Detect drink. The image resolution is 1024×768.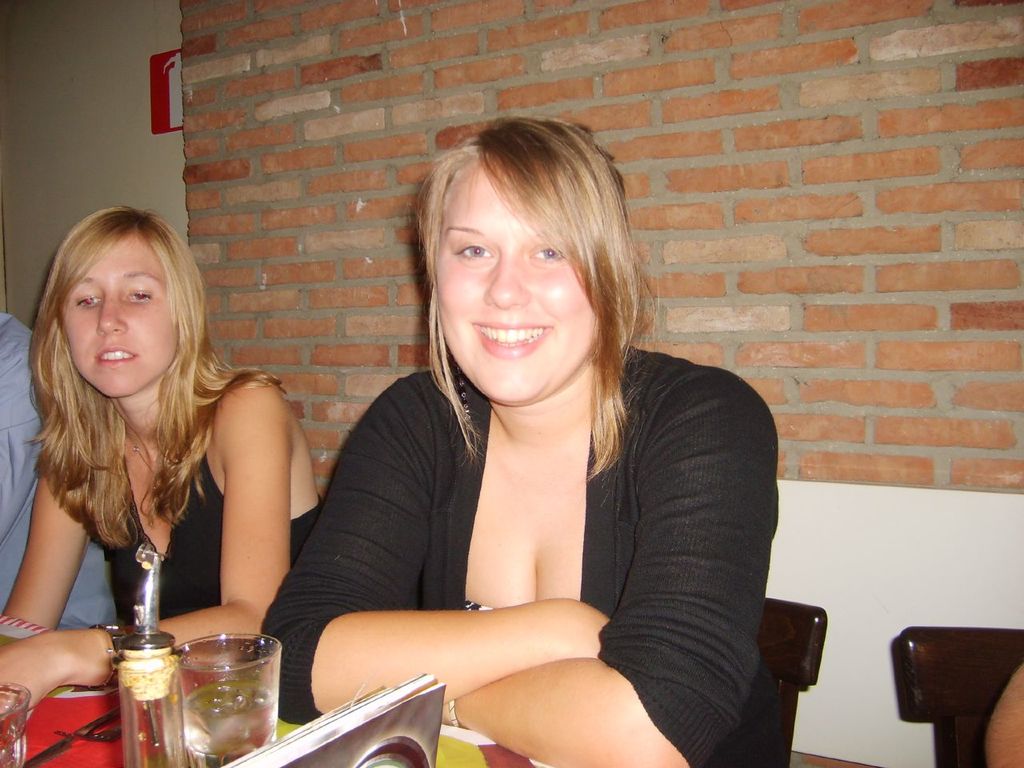
(x1=0, y1=686, x2=30, y2=767).
